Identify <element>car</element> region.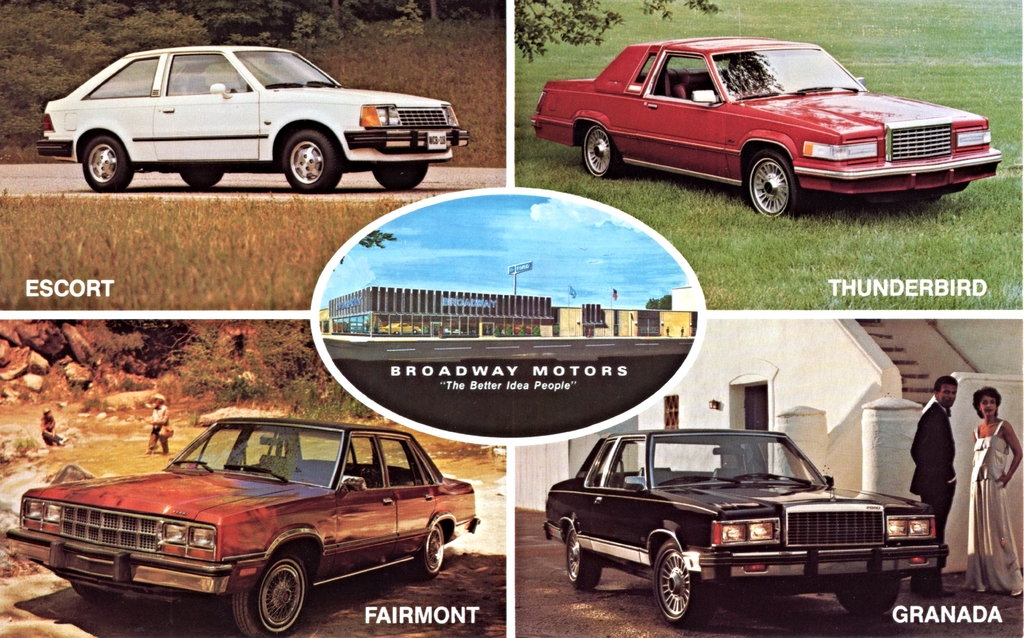
Region: <box>548,37,995,220</box>.
